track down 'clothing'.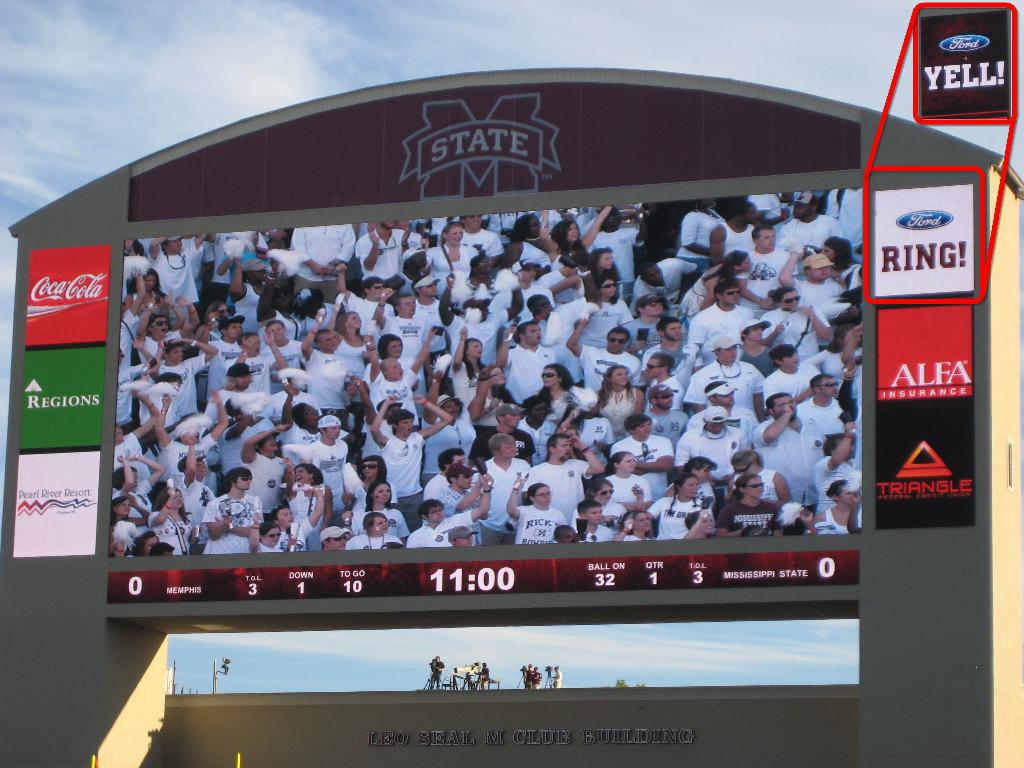
Tracked to {"left": 496, "top": 277, "right": 558, "bottom": 321}.
